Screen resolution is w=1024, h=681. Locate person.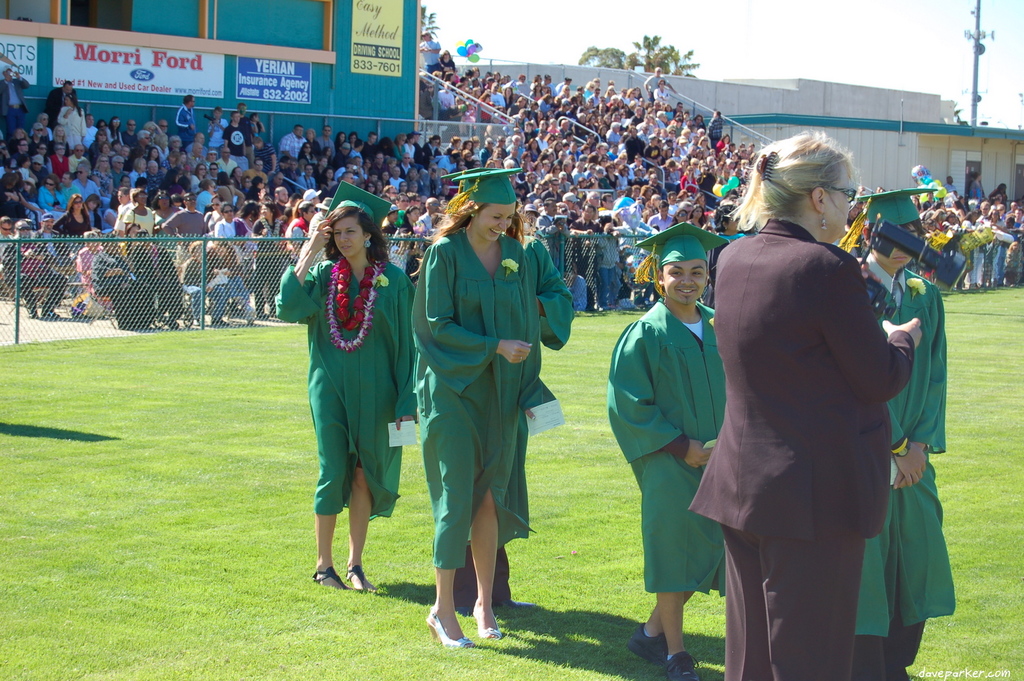
483 155 497 168.
